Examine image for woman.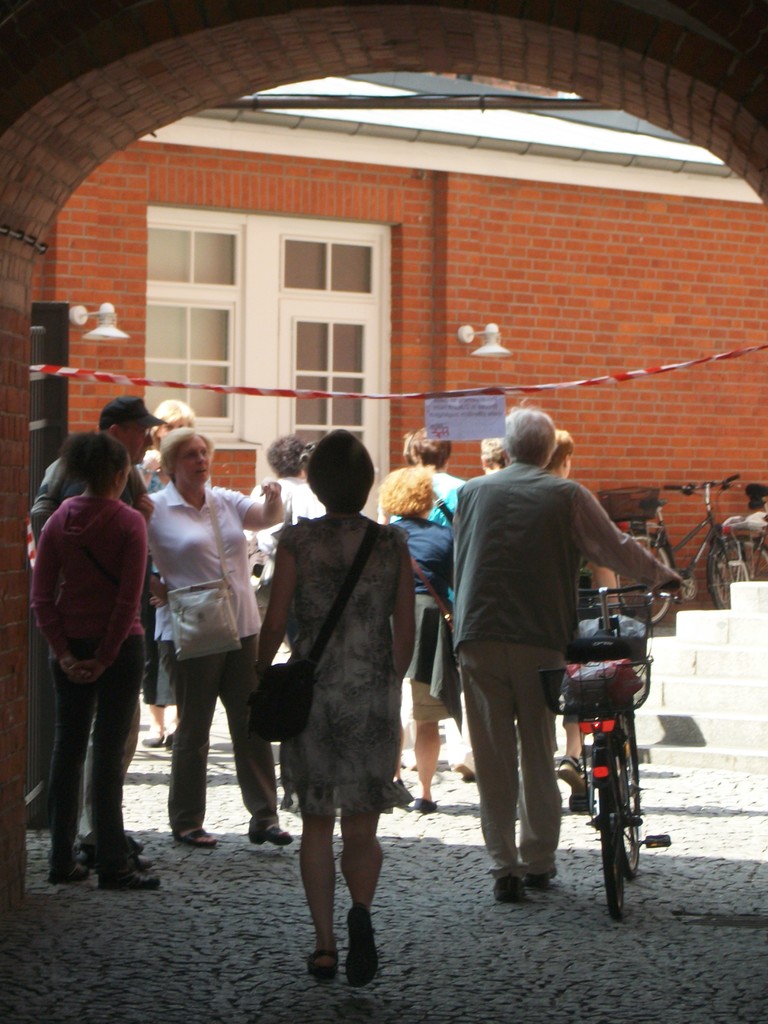
Examination result: [374, 463, 455, 810].
